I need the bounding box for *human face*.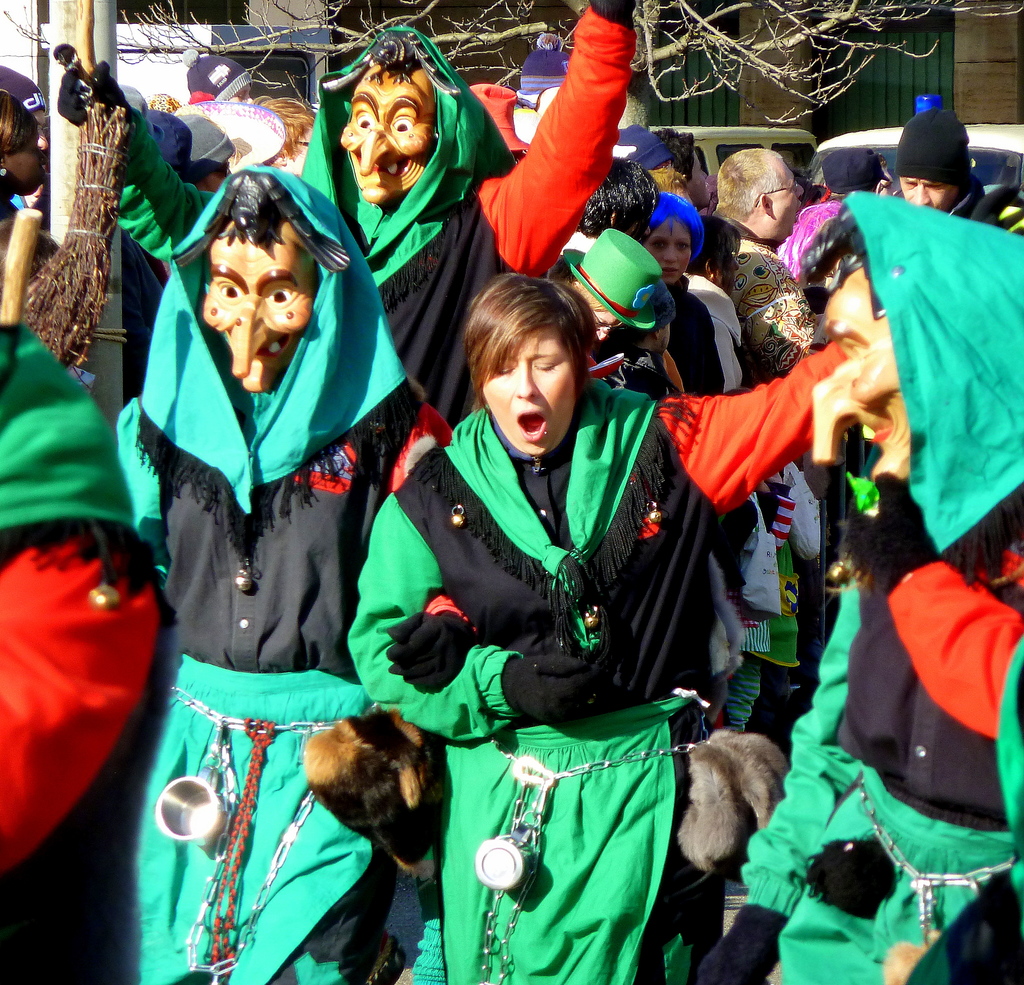
Here it is: box=[647, 218, 691, 282].
